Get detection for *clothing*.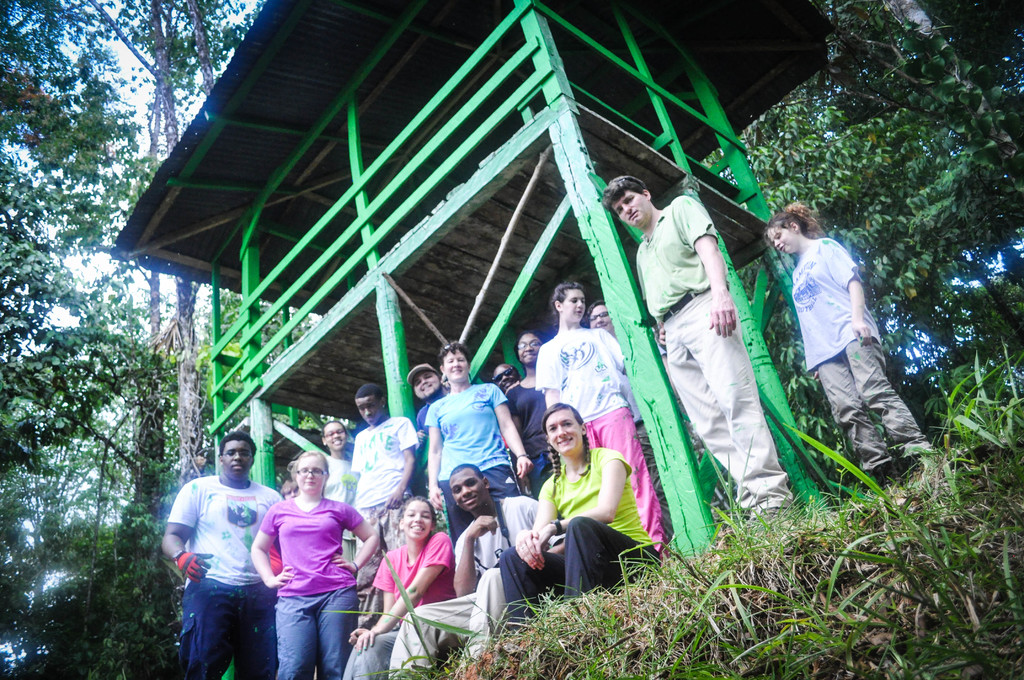
Detection: left=260, top=487, right=358, bottom=650.
